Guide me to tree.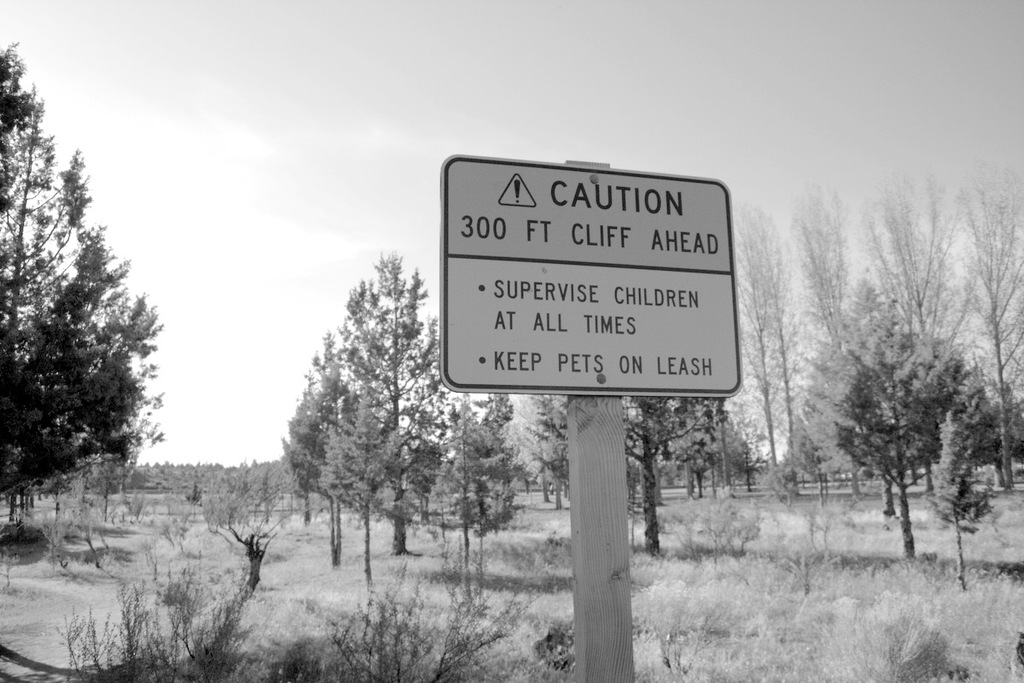
Guidance: (15, 85, 172, 580).
